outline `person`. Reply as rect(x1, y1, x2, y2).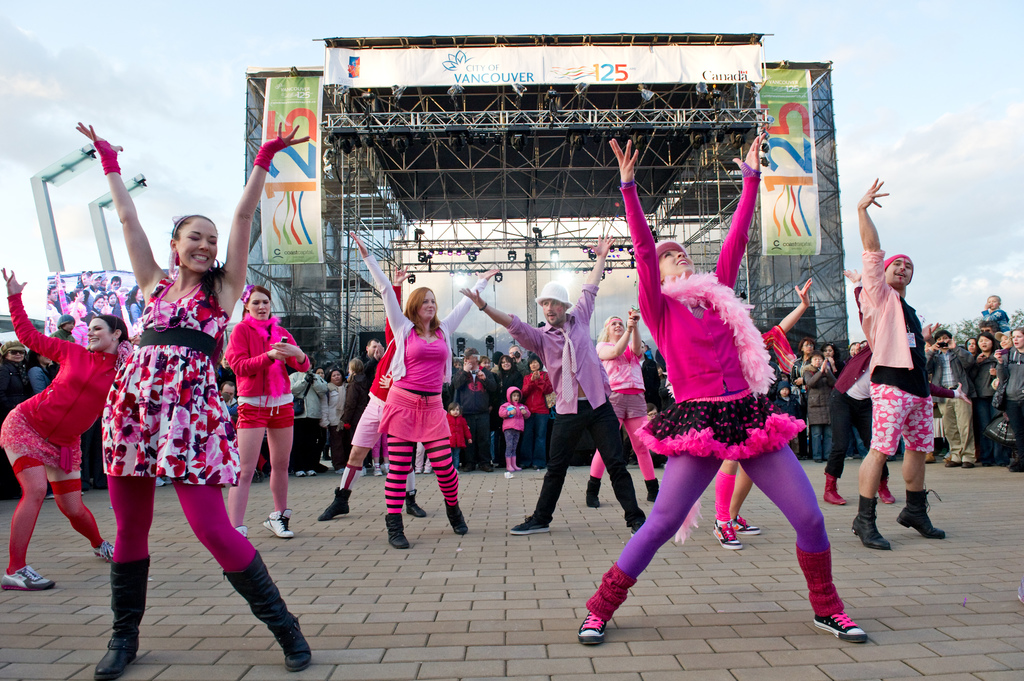
rect(326, 367, 347, 474).
